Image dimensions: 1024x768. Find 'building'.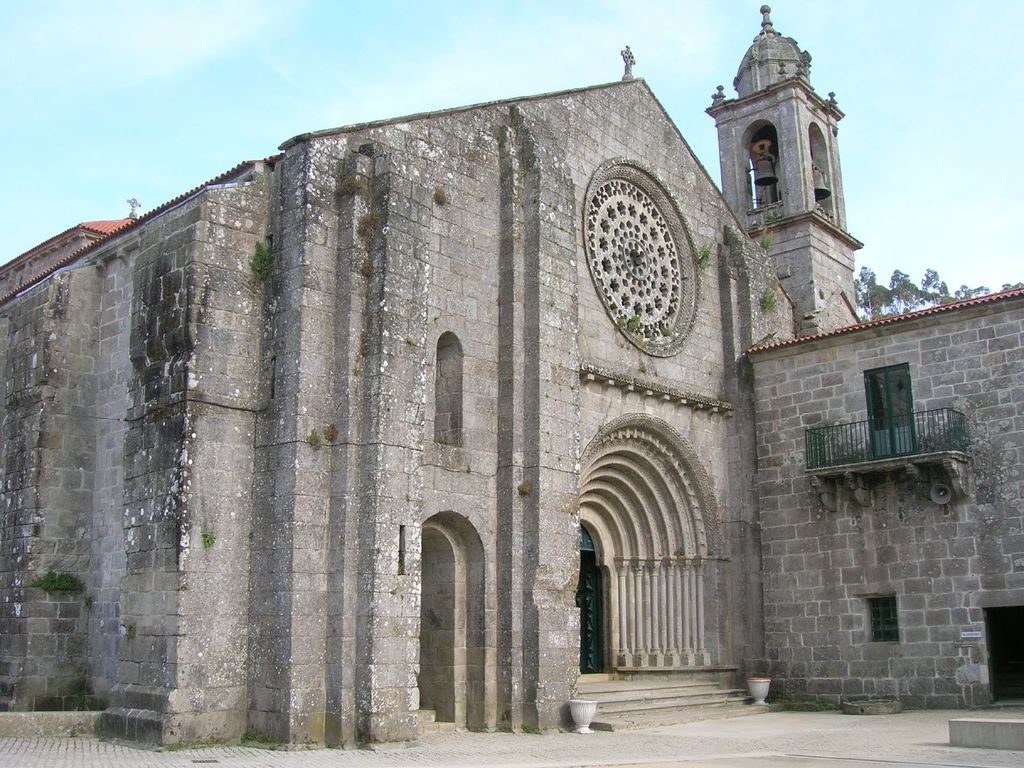
crop(0, 11, 1023, 752).
